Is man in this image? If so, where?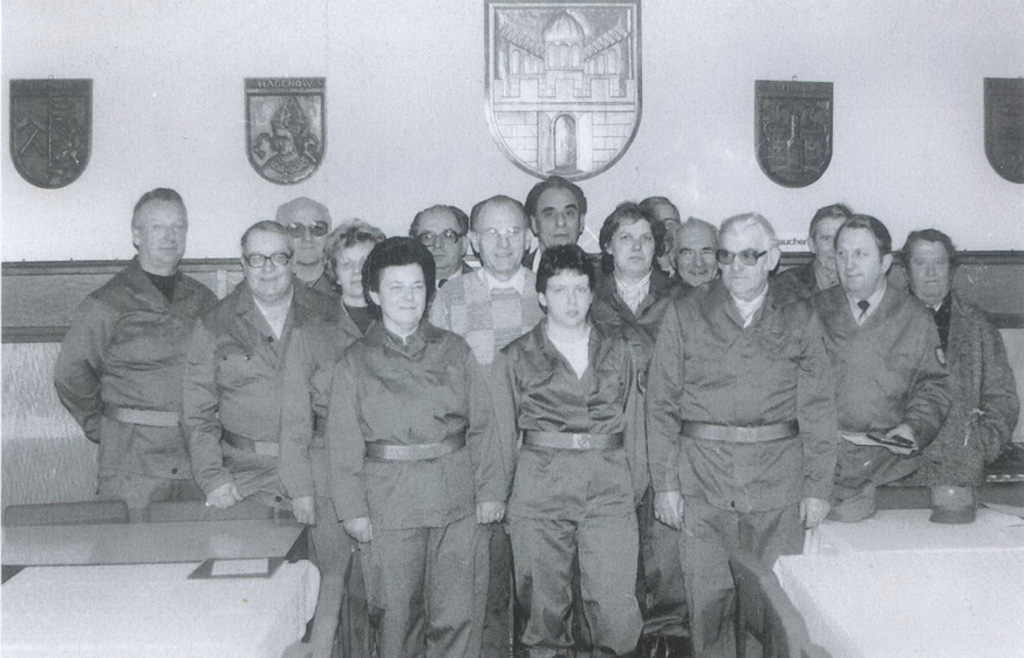
Yes, at region(52, 185, 224, 501).
